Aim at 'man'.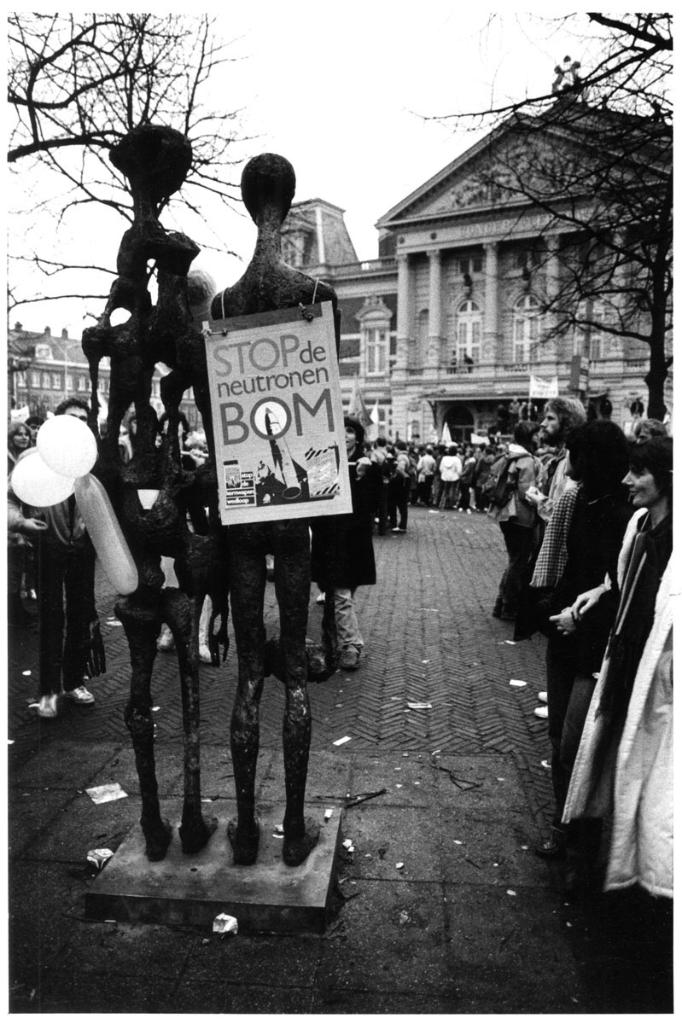
Aimed at bbox(524, 401, 585, 534).
